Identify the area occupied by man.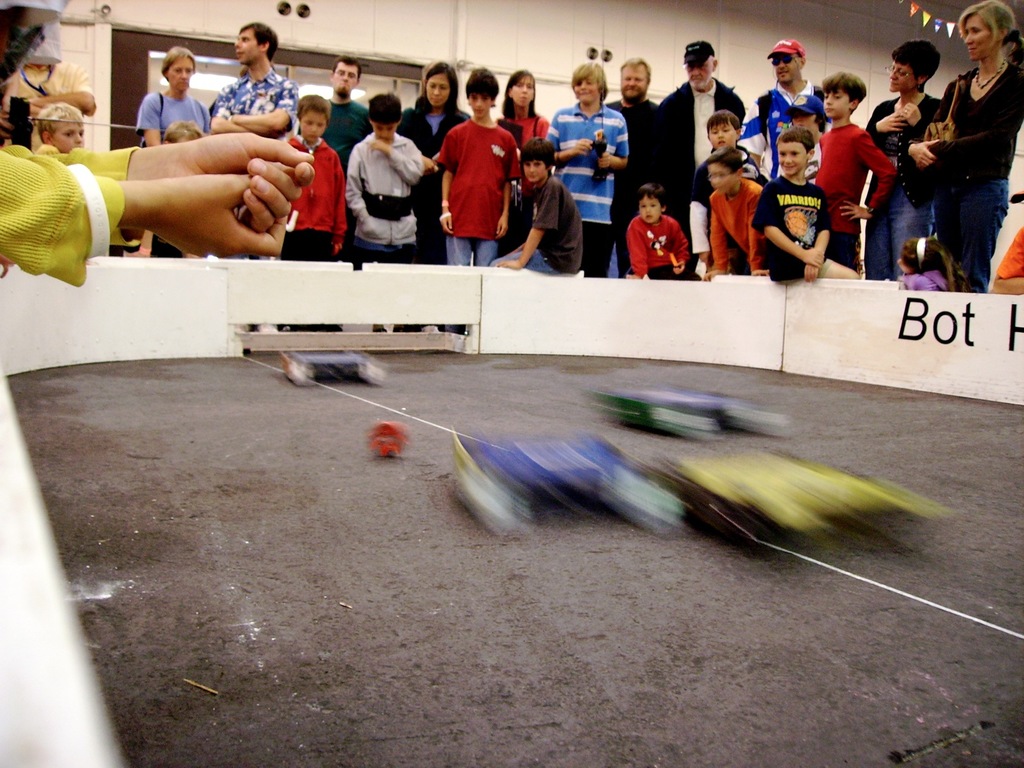
Area: rect(317, 53, 357, 160).
